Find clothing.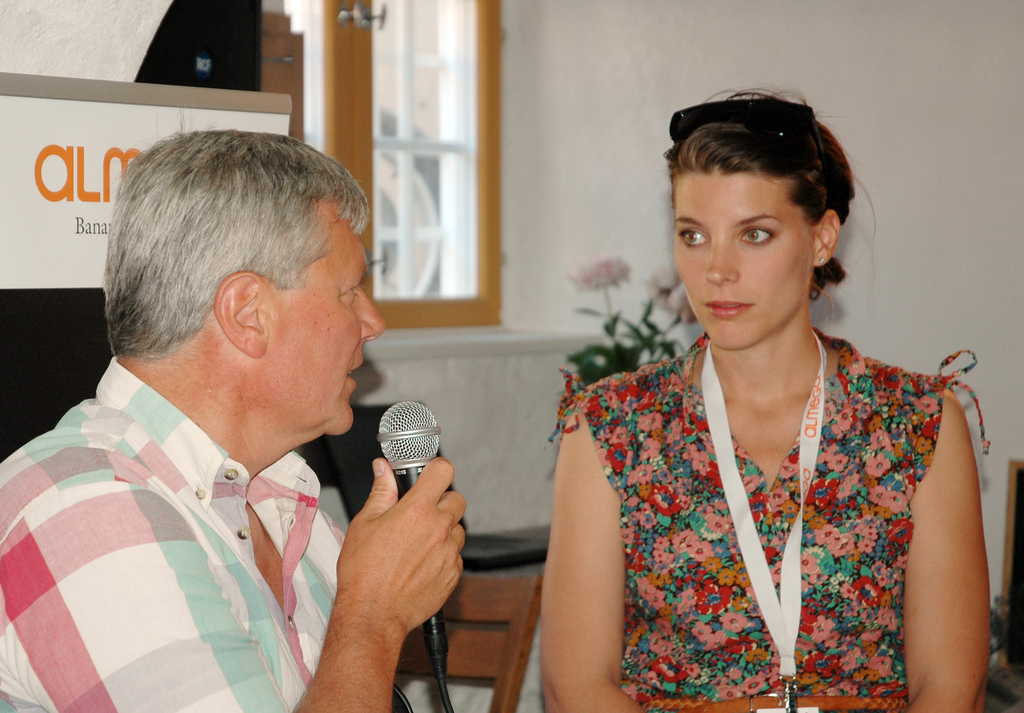
{"x1": 575, "y1": 315, "x2": 966, "y2": 712}.
